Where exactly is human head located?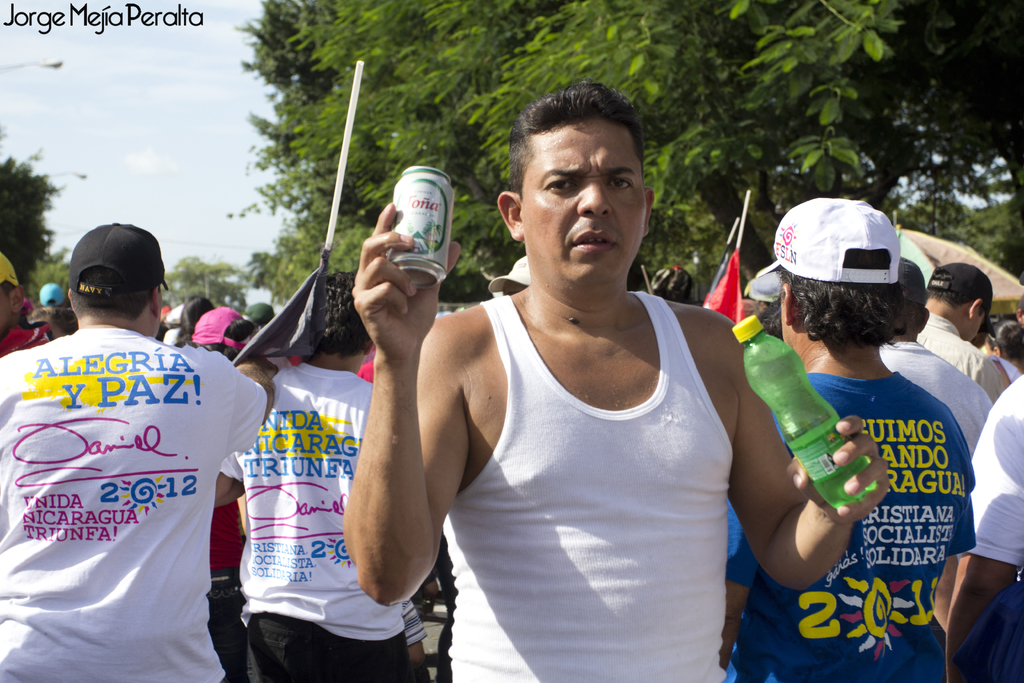
Its bounding box is l=0, t=247, r=27, b=339.
